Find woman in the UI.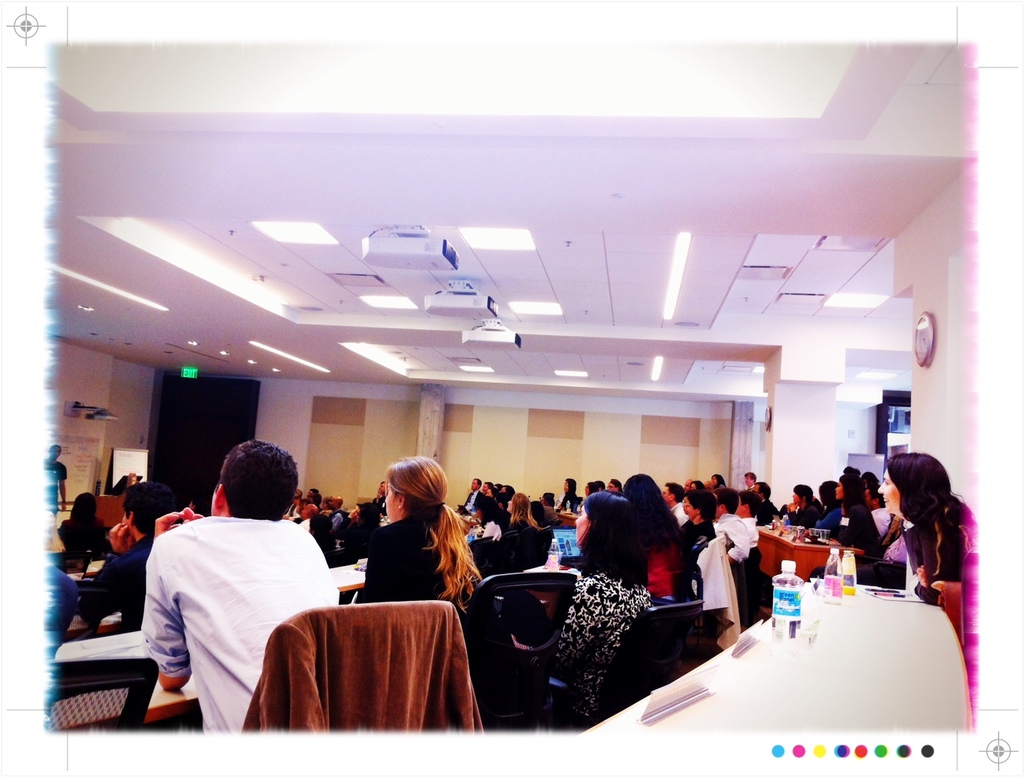
UI element at {"left": 309, "top": 494, "right": 322, "bottom": 510}.
